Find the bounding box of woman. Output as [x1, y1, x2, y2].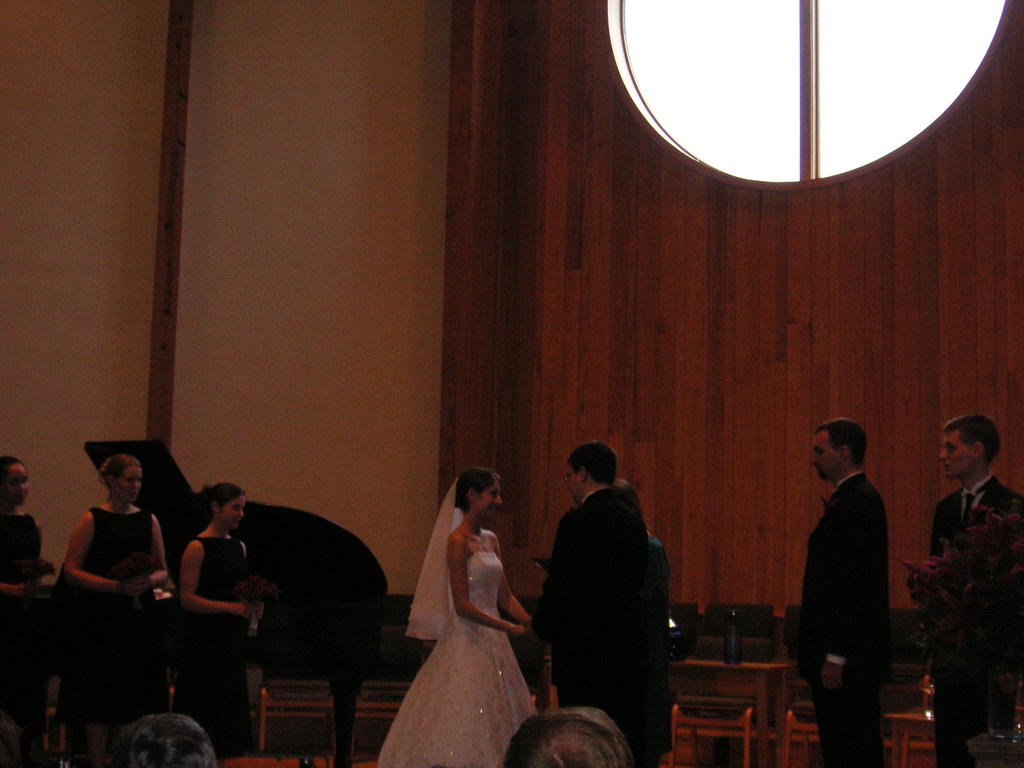
[371, 463, 535, 767].
